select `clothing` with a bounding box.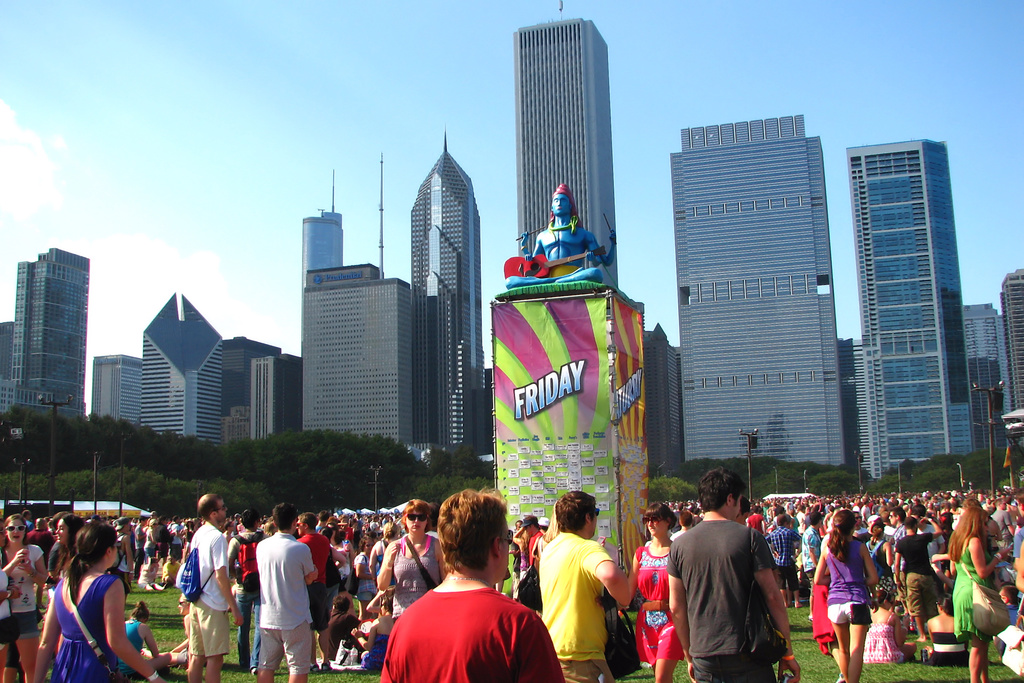
(315, 607, 366, 662).
